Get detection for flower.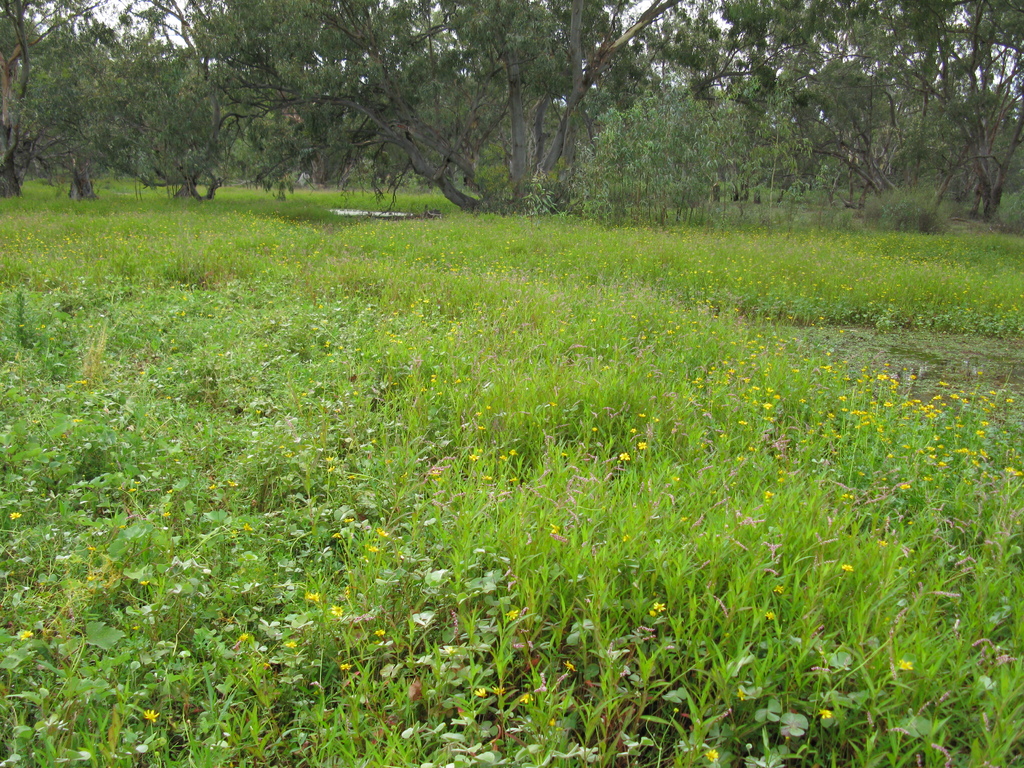
Detection: (522, 694, 531, 703).
